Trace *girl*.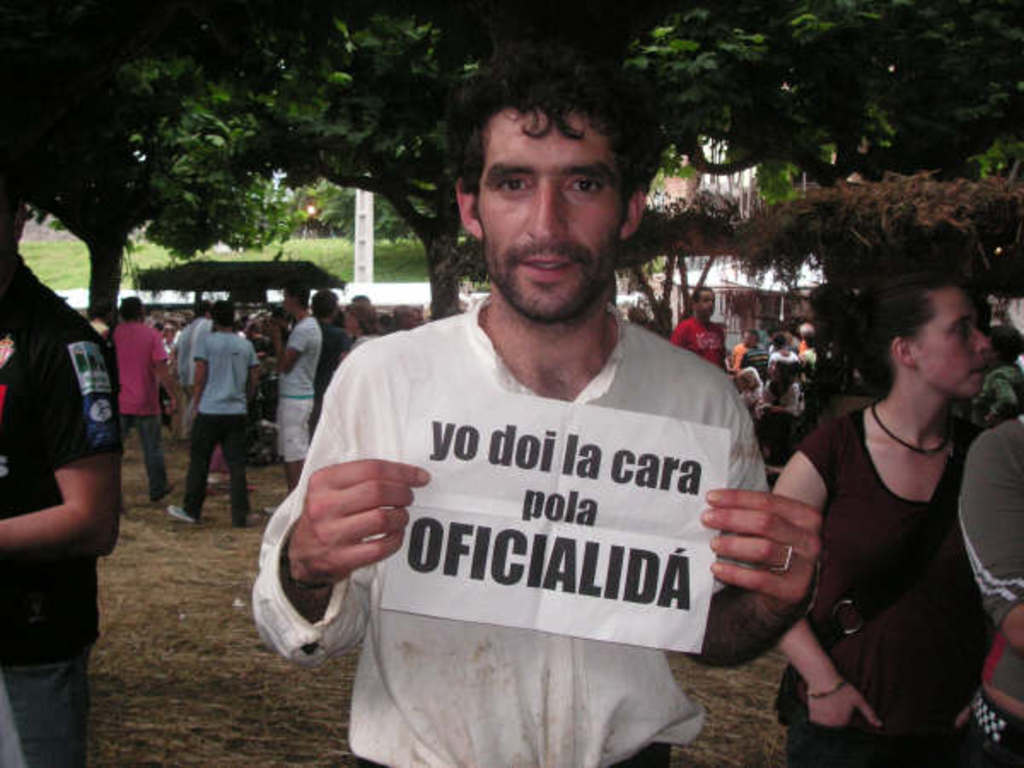
Traced to rect(770, 276, 985, 766).
